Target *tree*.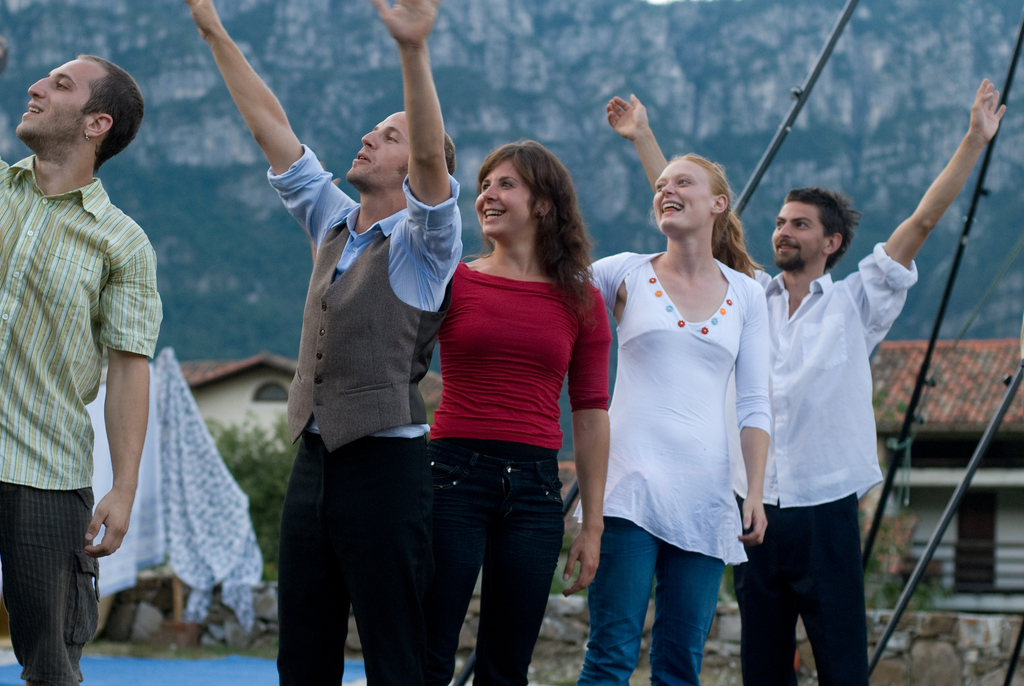
Target region: (208, 411, 298, 558).
